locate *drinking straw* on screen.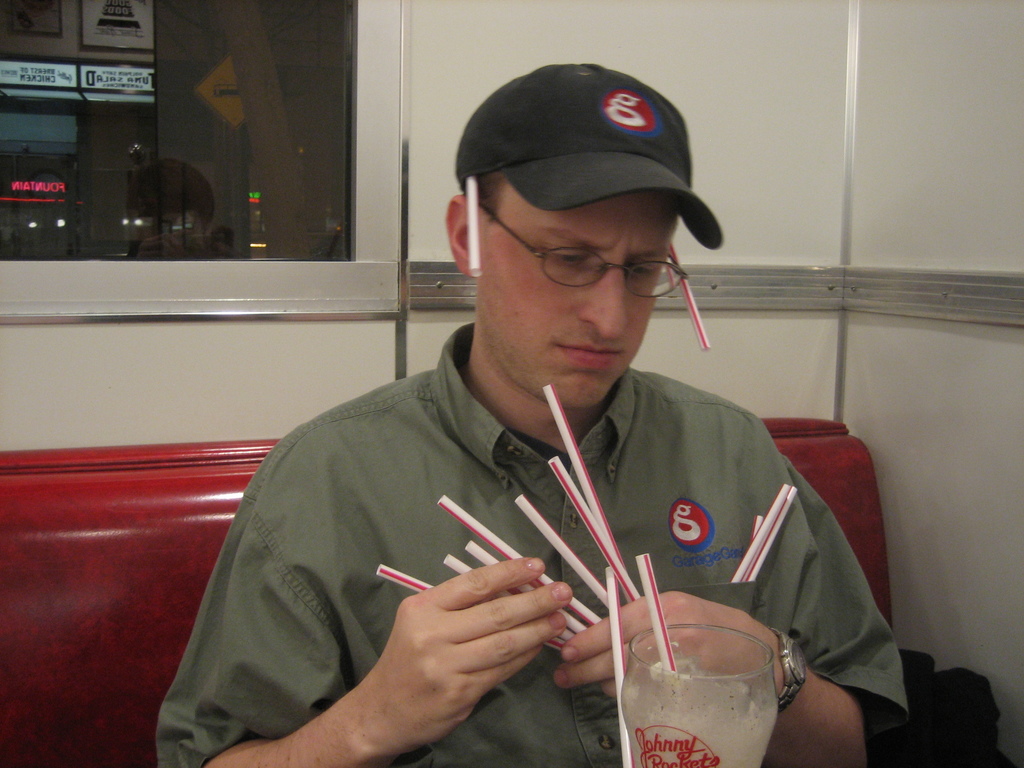
On screen at (x1=753, y1=481, x2=794, y2=577).
